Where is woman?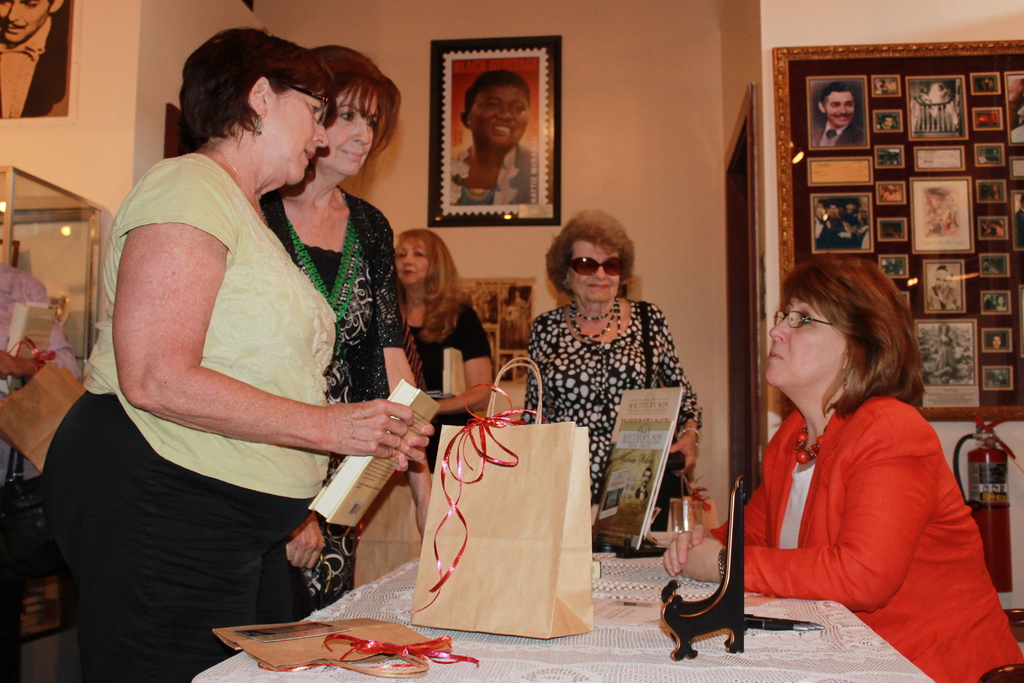
(43,24,436,682).
